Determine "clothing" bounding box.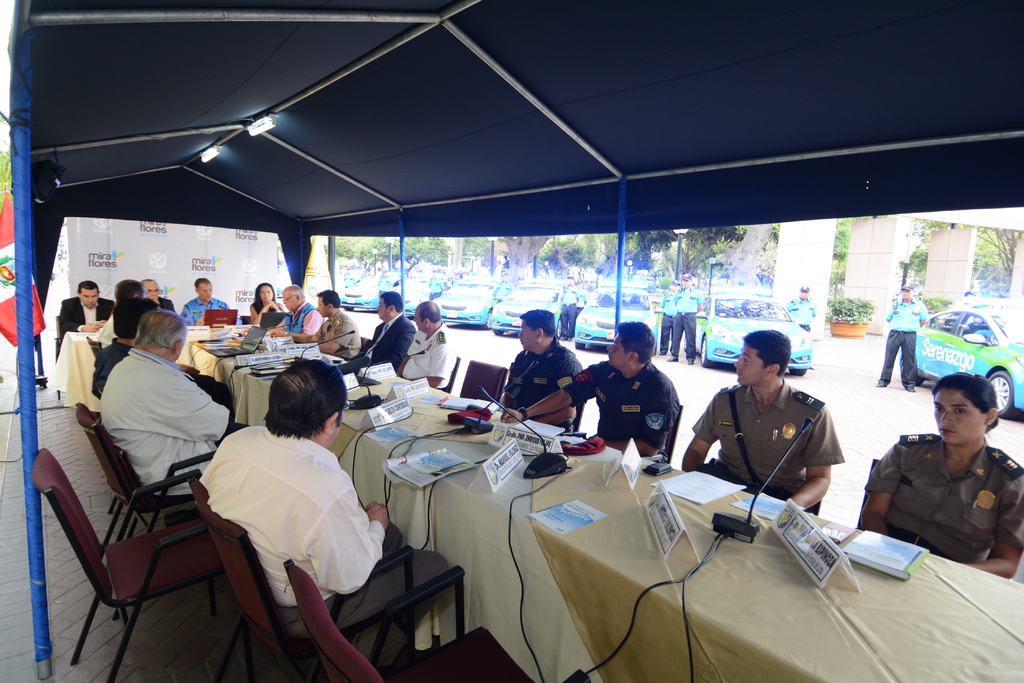
Determined: [x1=884, y1=298, x2=922, y2=384].
